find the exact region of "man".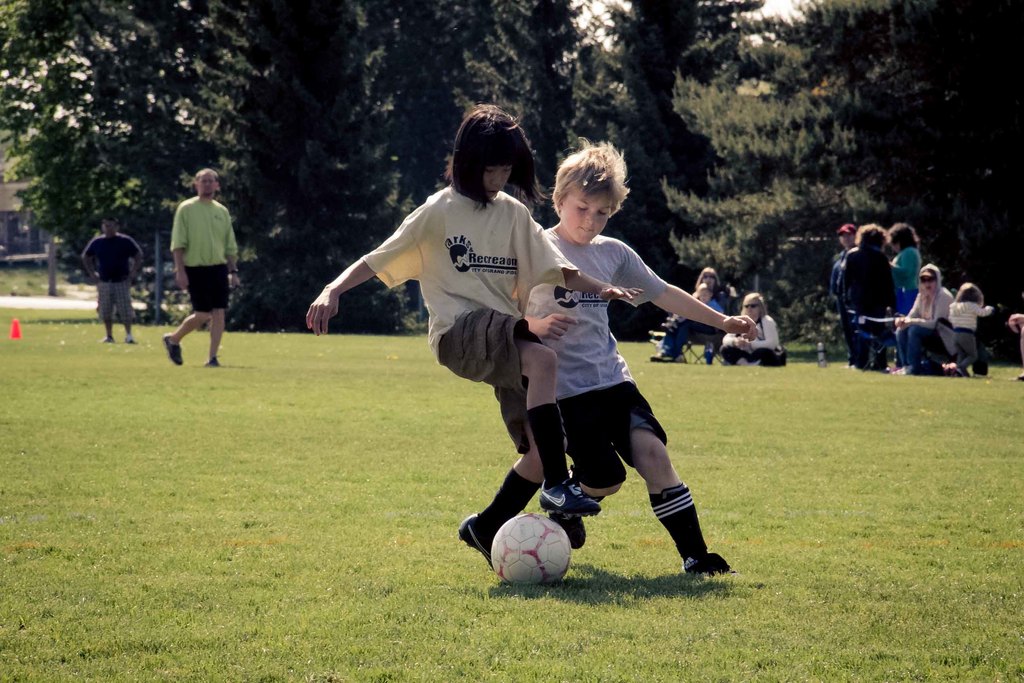
Exact region: x1=154 y1=174 x2=239 y2=375.
